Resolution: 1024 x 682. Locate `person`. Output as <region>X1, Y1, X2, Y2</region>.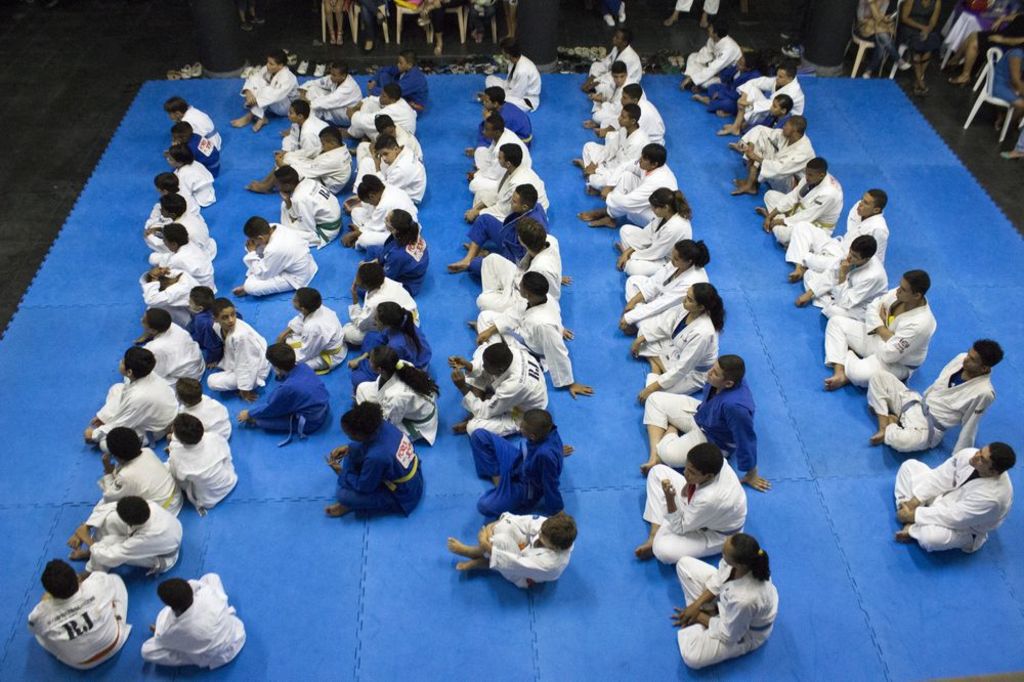
<region>139, 574, 246, 670</region>.
